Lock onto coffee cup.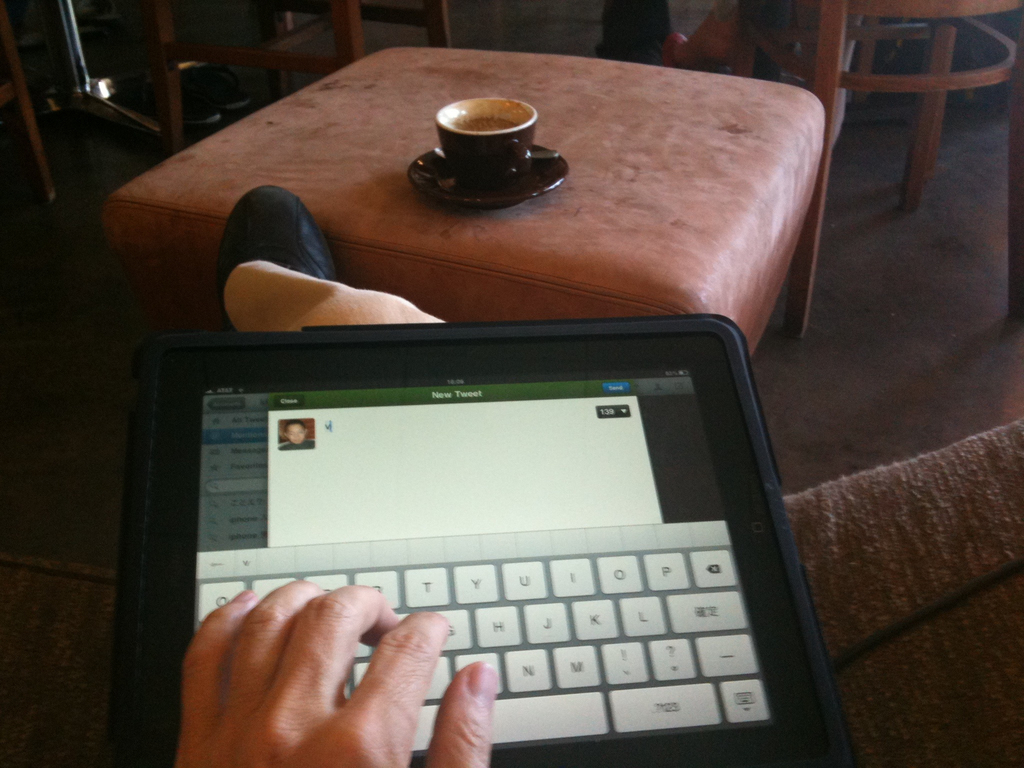
Locked: 433 94 541 186.
